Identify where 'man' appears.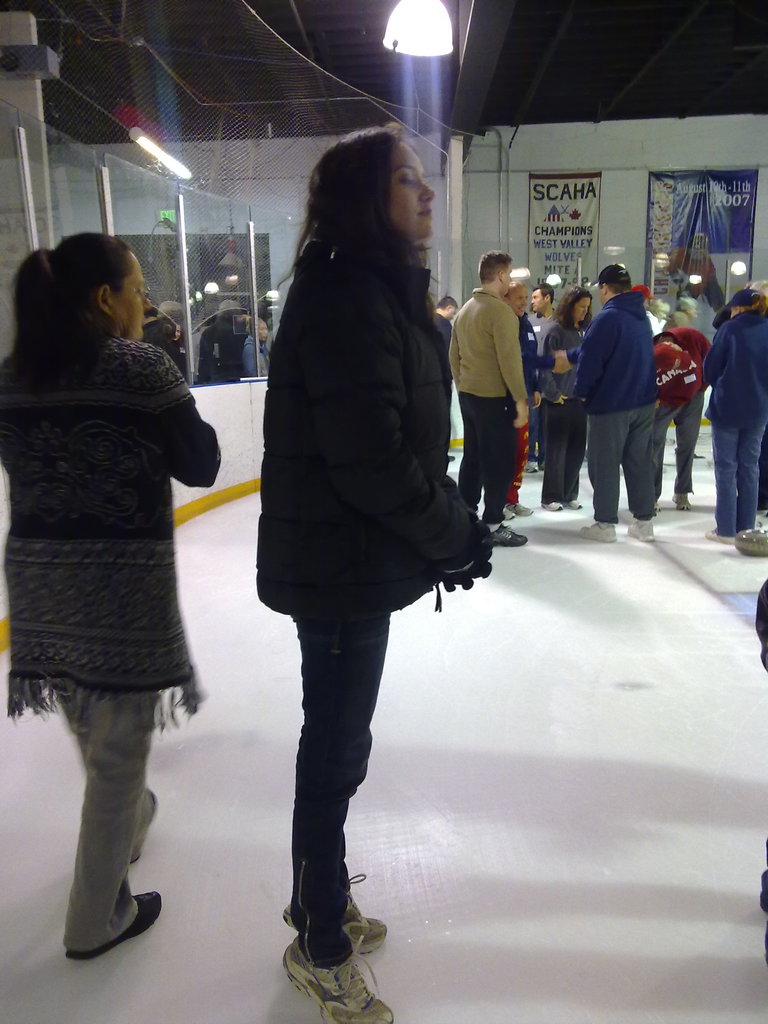
Appears at [x1=447, y1=252, x2=531, y2=551].
